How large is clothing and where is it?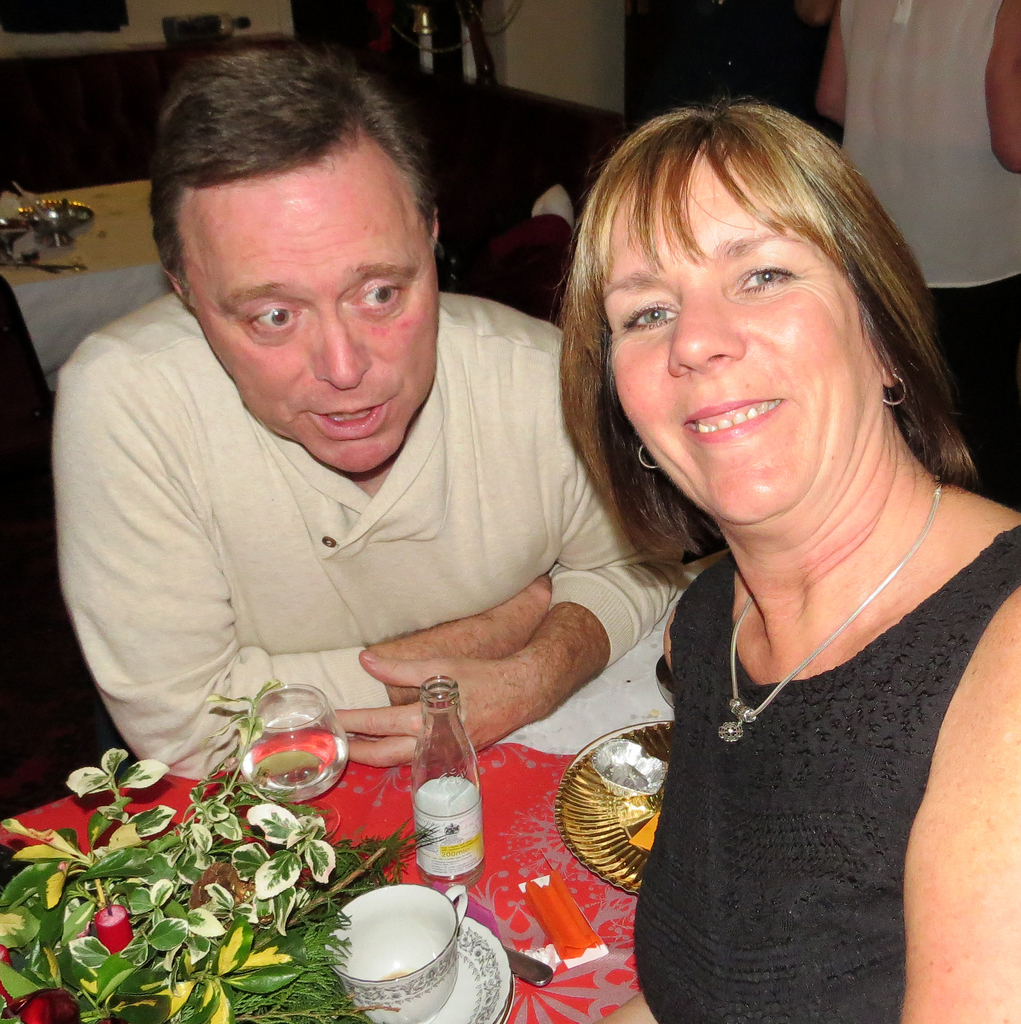
Bounding box: (835,0,1020,506).
